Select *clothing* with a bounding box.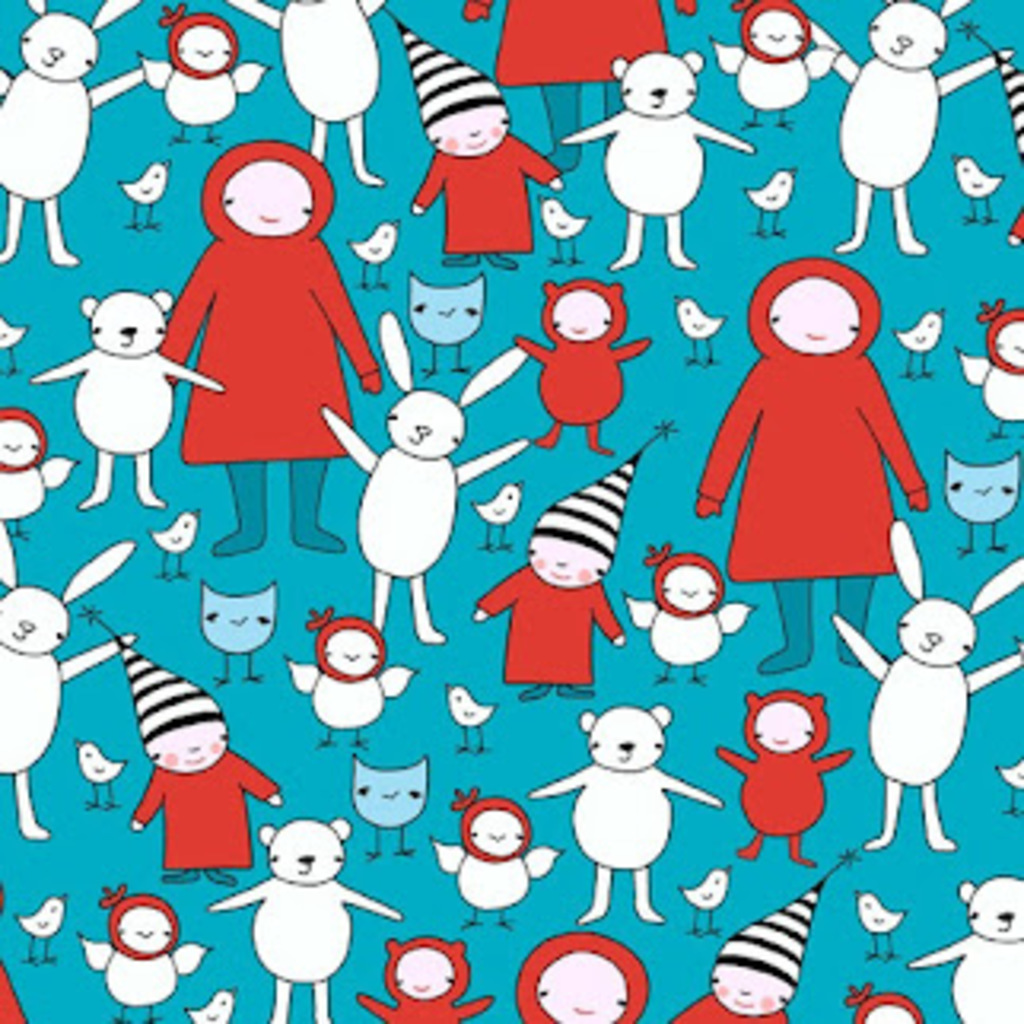
<bbox>156, 140, 378, 458</bbox>.
